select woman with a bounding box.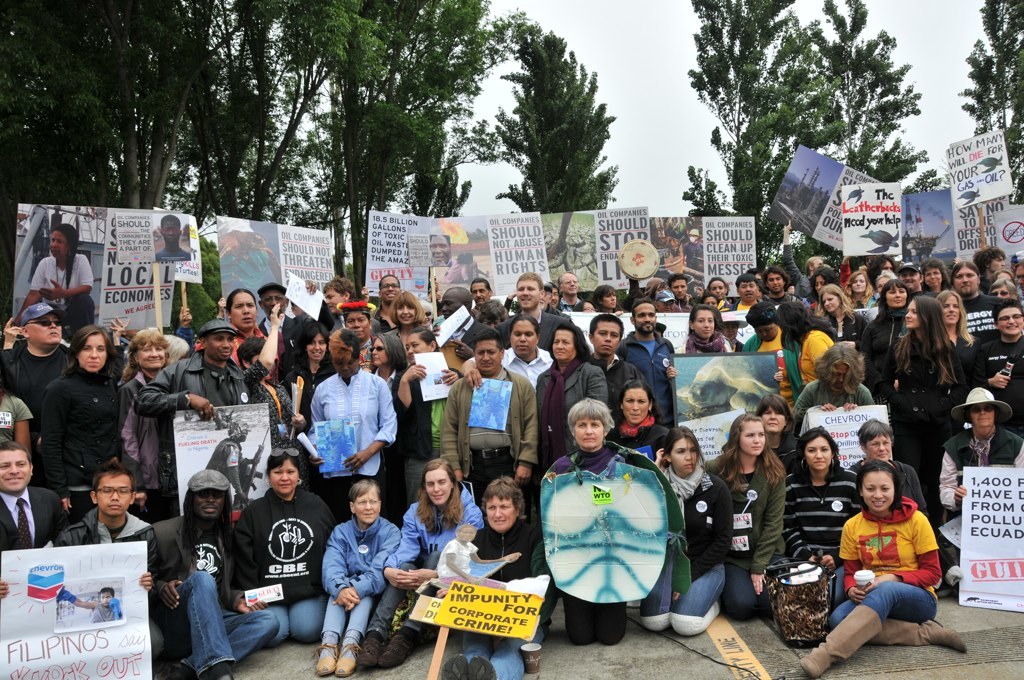
bbox=(13, 222, 100, 328).
